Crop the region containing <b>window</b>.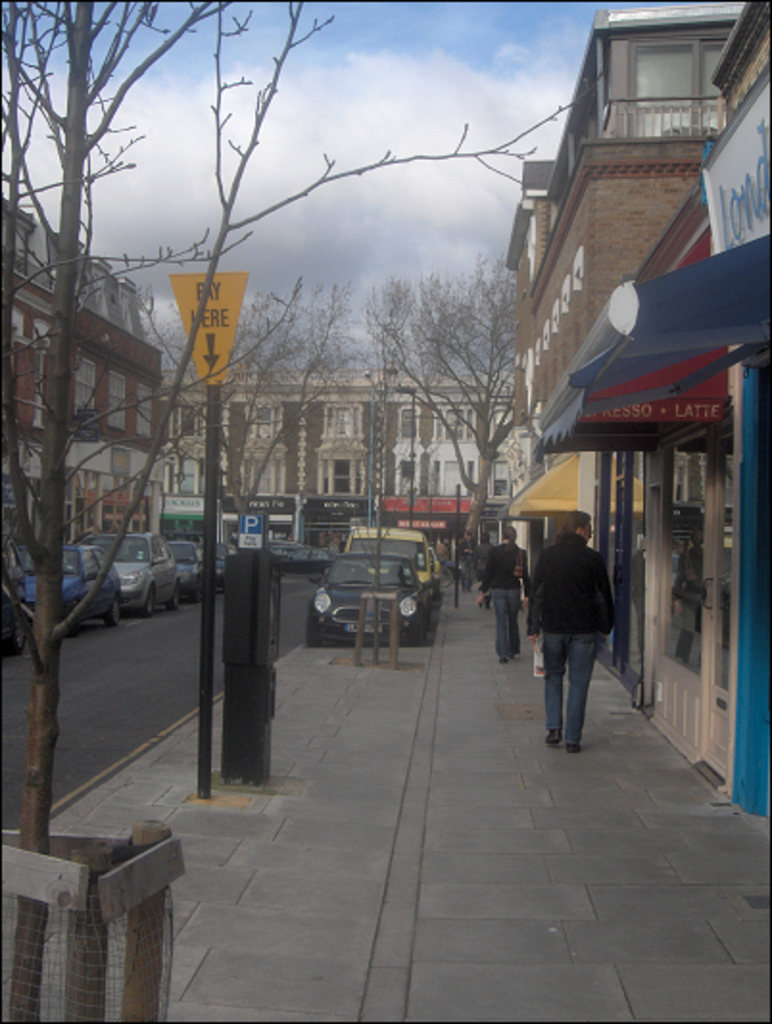
Crop region: 609,21,732,133.
